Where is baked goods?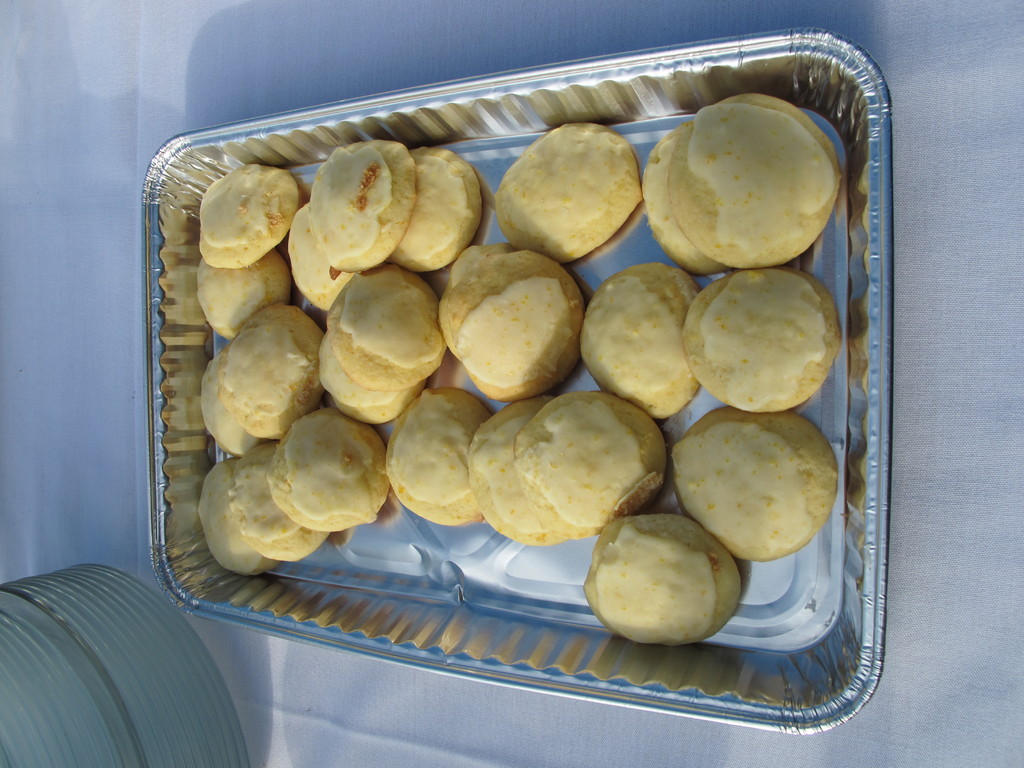
pyautogui.locateOnScreen(665, 403, 840, 561).
